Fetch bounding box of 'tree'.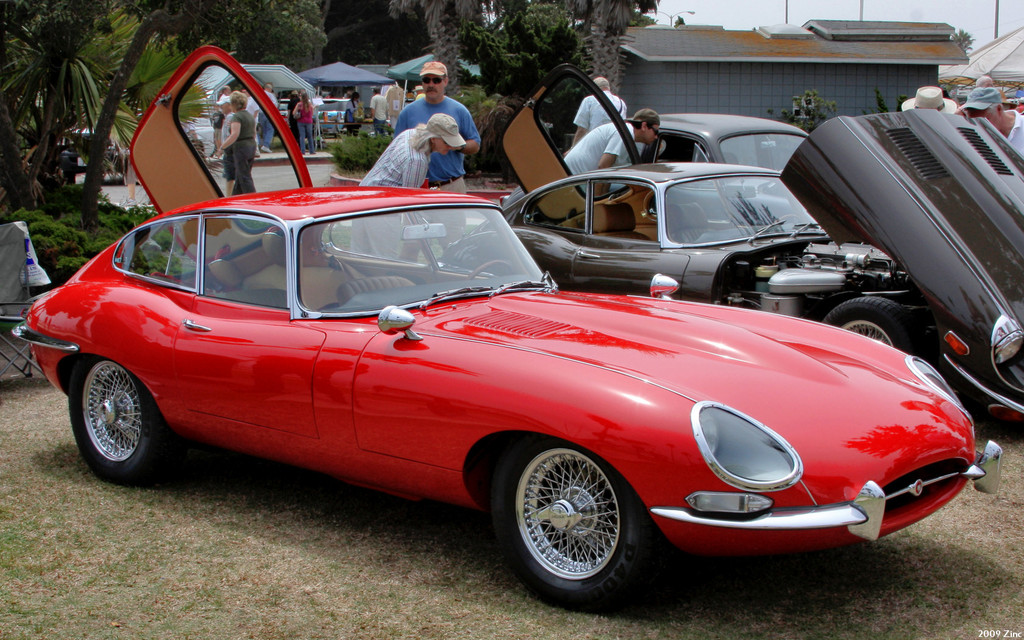
Bbox: pyautogui.locateOnScreen(377, 0, 487, 119).
